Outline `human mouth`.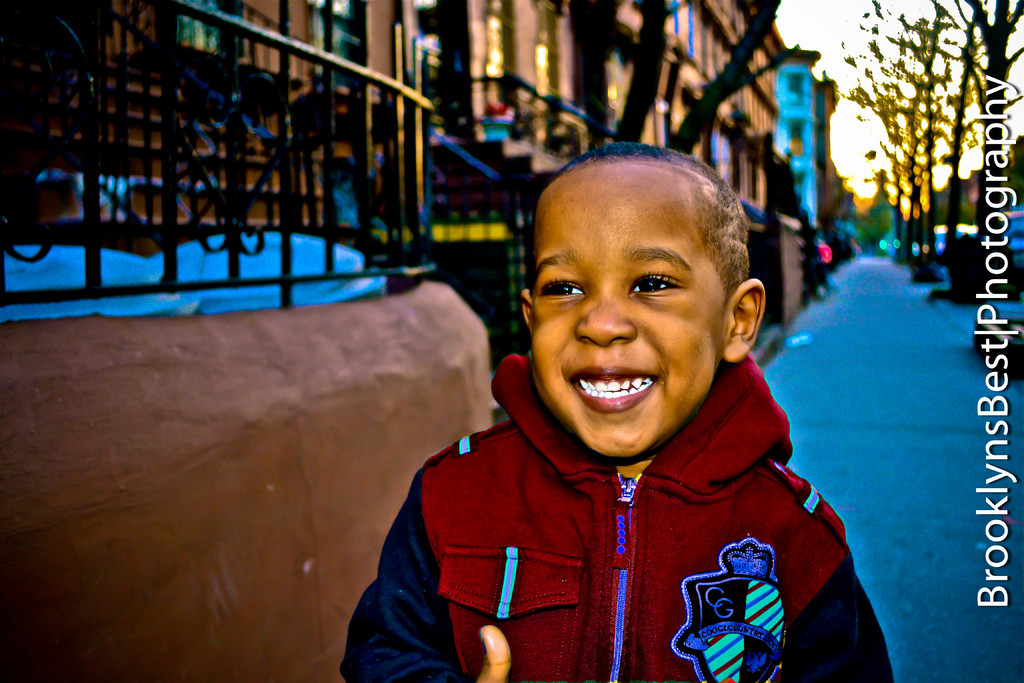
Outline: <bbox>567, 368, 660, 409</bbox>.
